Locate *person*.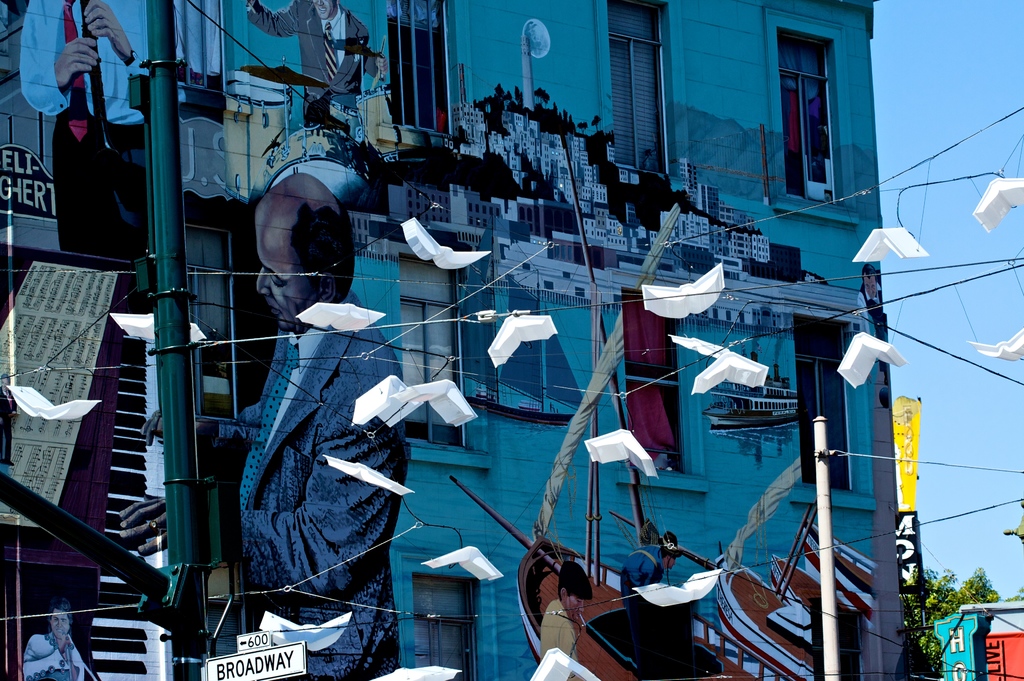
Bounding box: <bbox>20, 603, 102, 680</bbox>.
